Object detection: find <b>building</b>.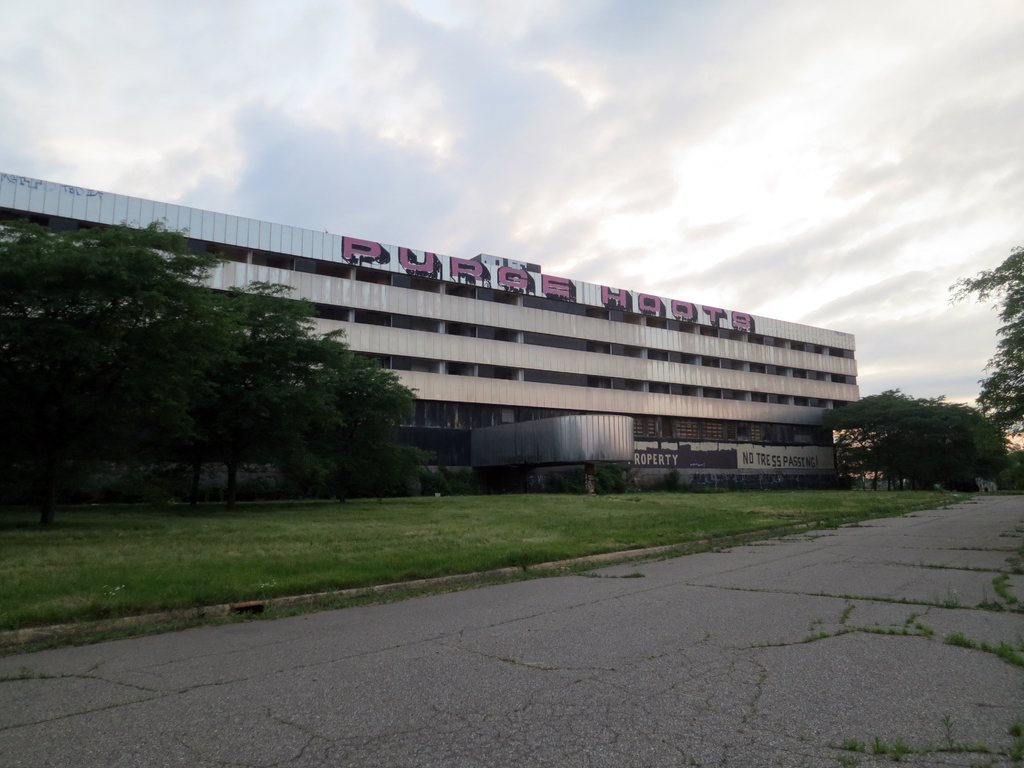
(left=0, top=172, right=864, bottom=486).
